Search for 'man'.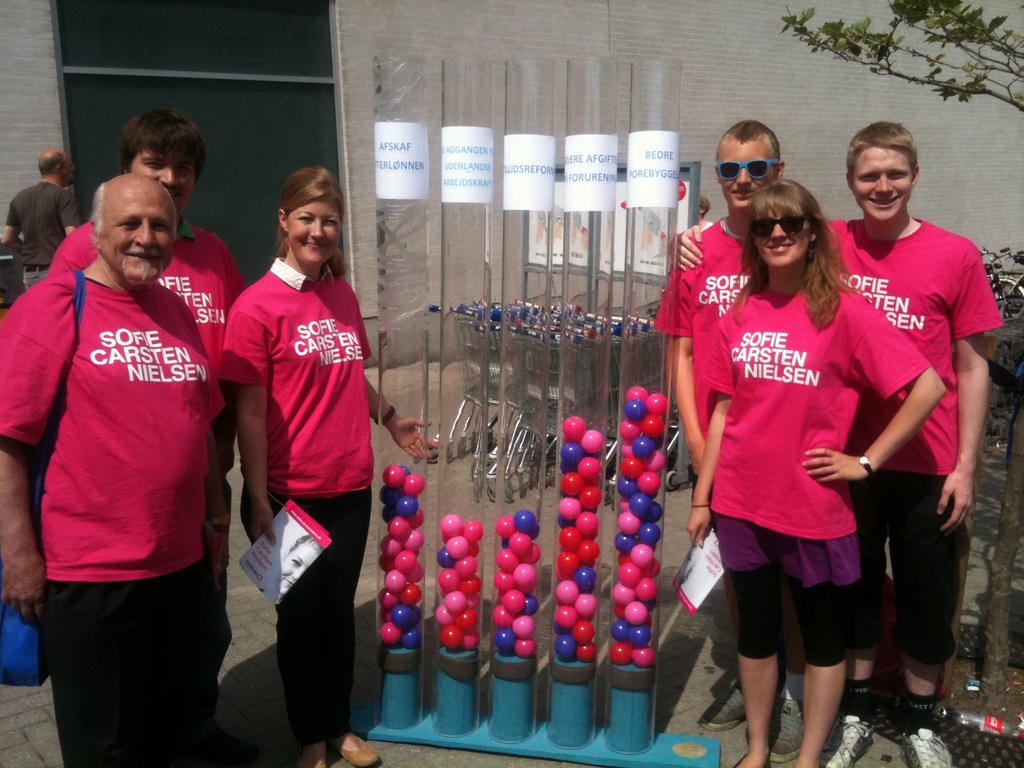
Found at 0/169/230/767.
